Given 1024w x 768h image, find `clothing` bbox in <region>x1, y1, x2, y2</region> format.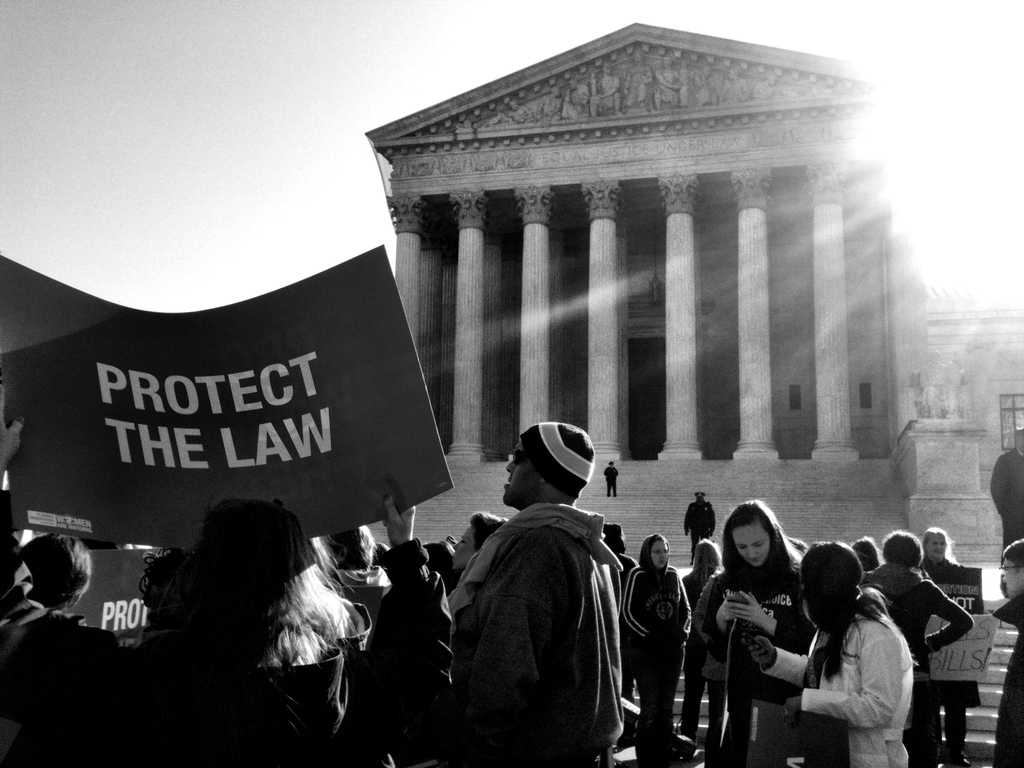
<region>985, 443, 1023, 562</region>.
